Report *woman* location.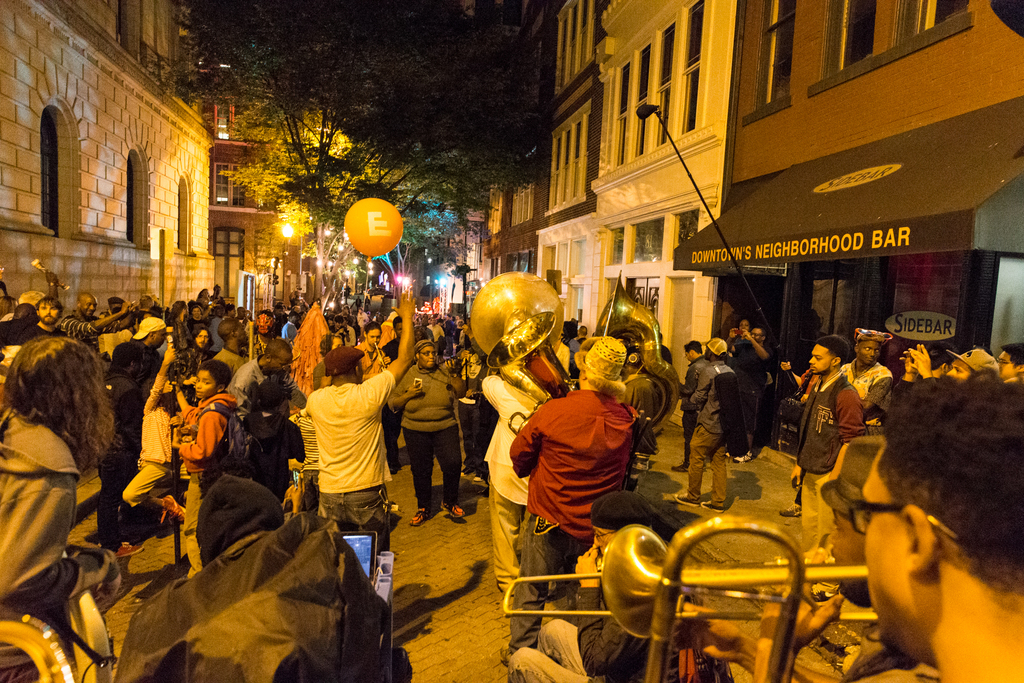
Report: x1=157, y1=311, x2=201, y2=384.
